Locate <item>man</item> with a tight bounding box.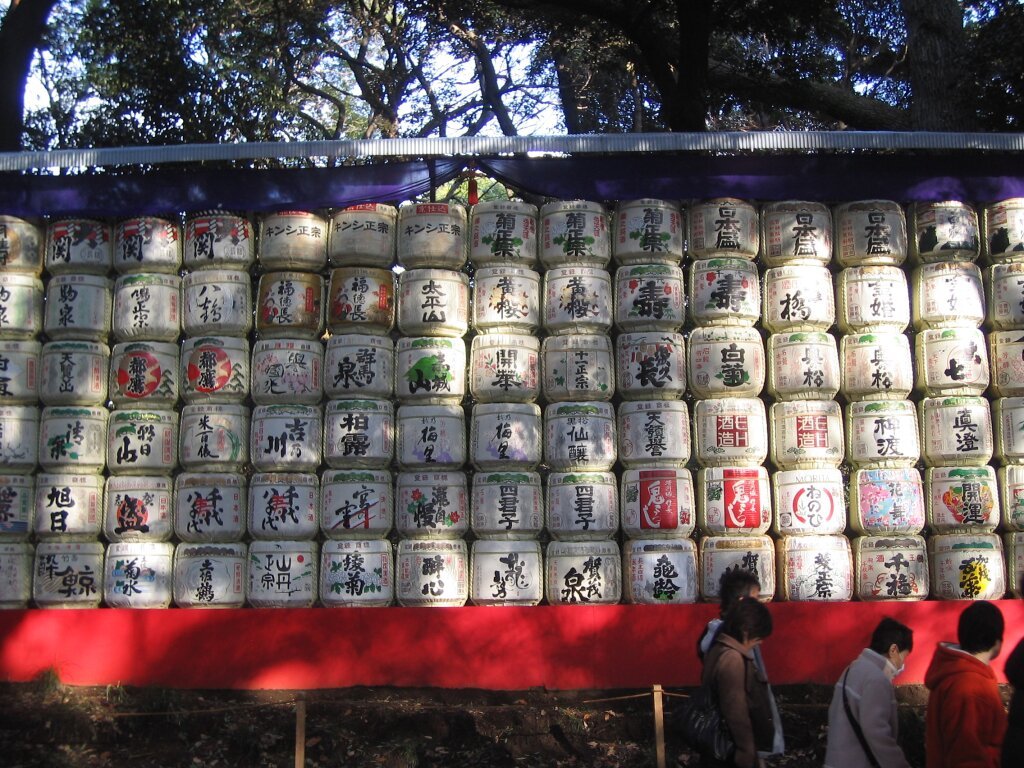
bbox=(914, 598, 1010, 767).
